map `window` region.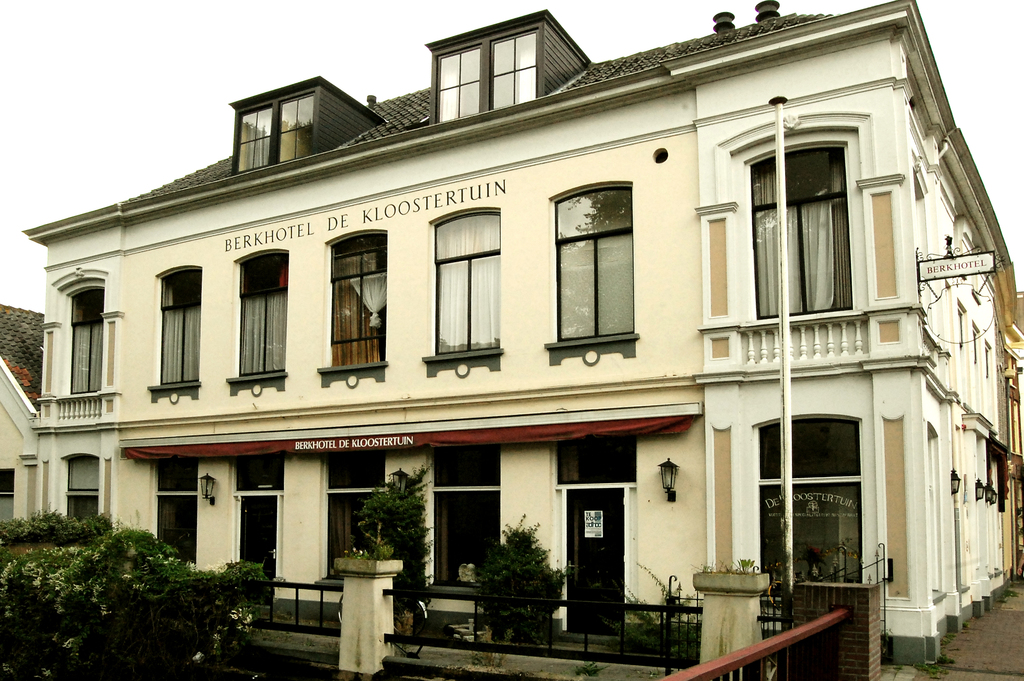
Mapped to BBox(556, 159, 641, 362).
